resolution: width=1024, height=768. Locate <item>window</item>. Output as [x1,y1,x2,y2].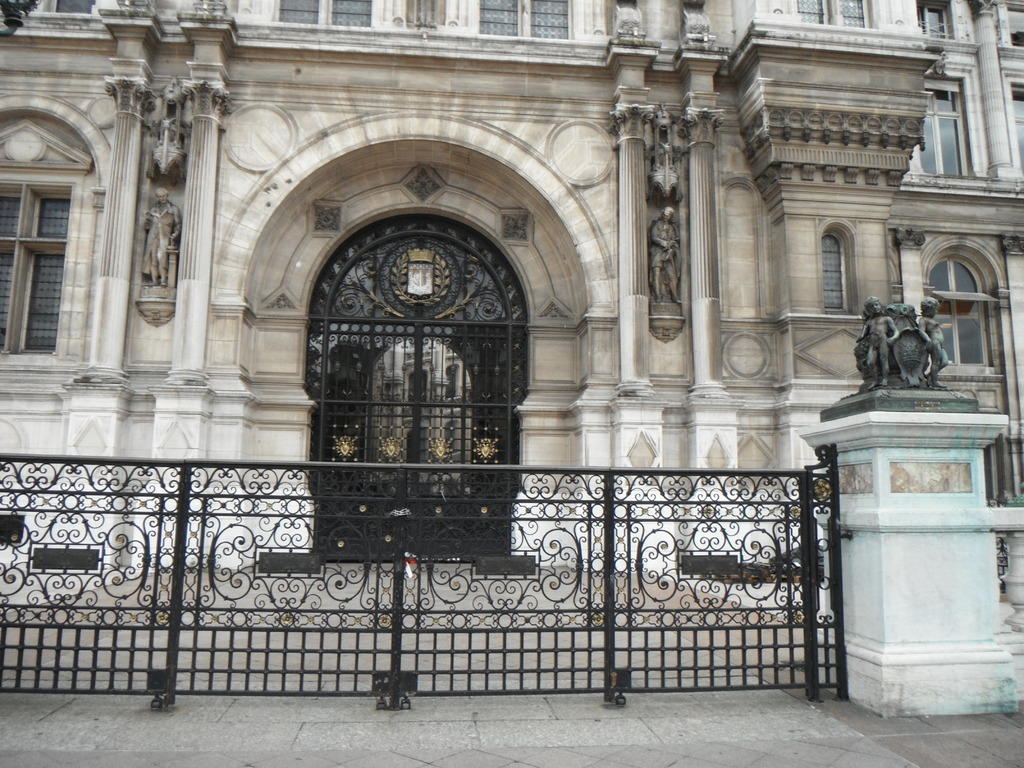
[0,107,84,371].
